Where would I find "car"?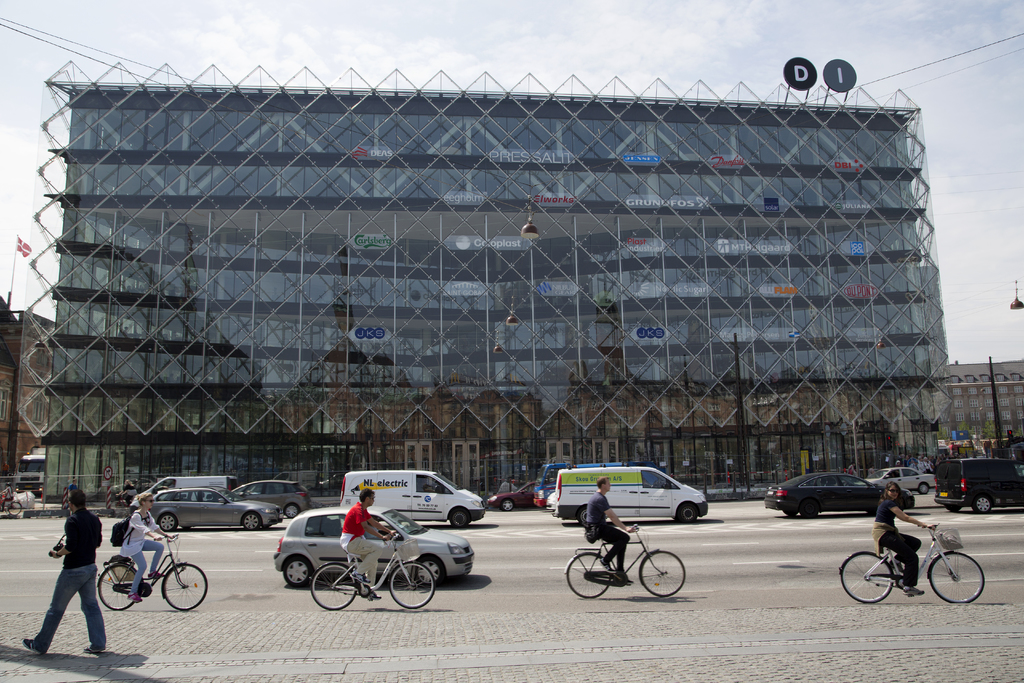
At <box>147,486,282,532</box>.
